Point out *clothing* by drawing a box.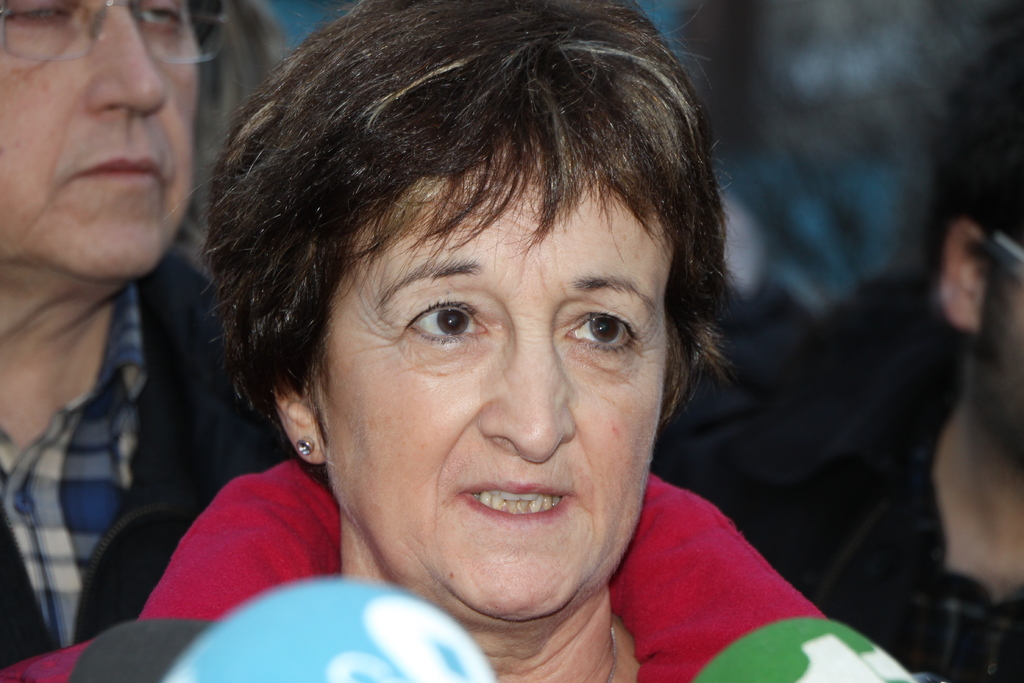
locate(705, 360, 1023, 682).
